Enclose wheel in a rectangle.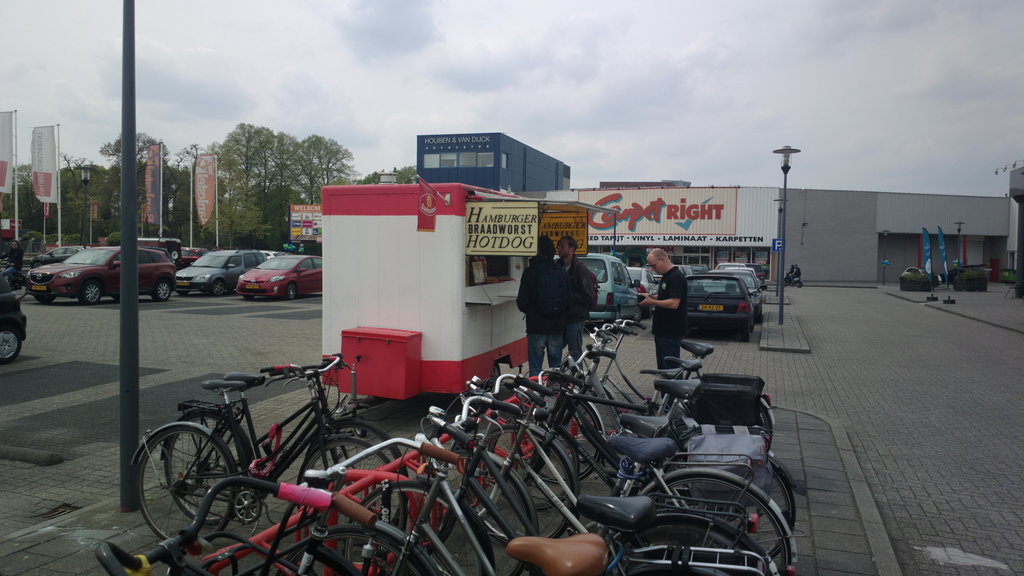
292,435,397,514.
